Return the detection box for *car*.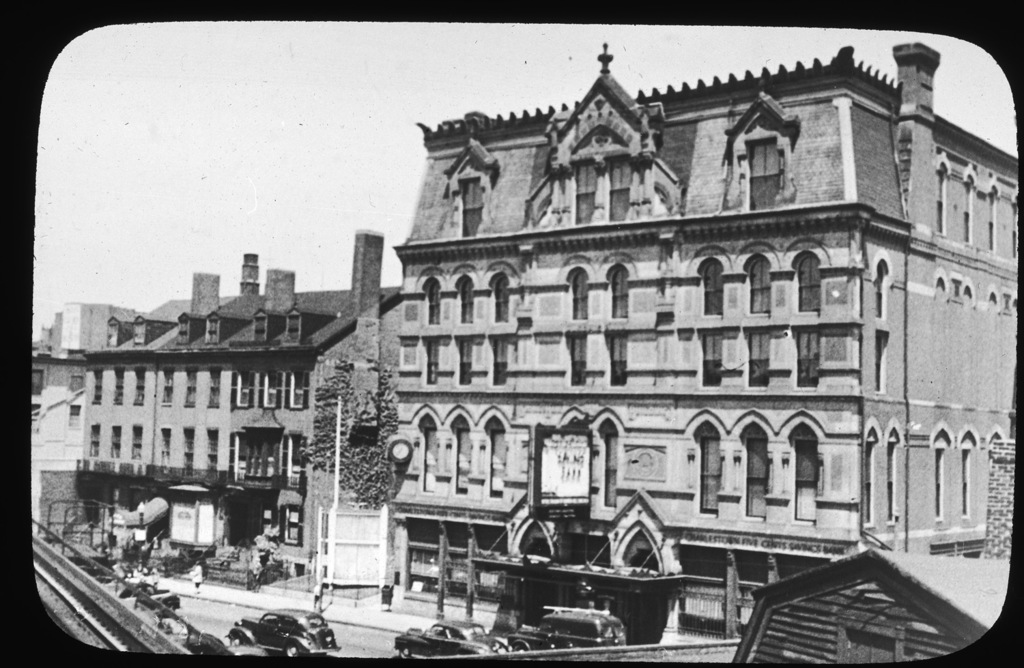
(392, 621, 508, 657).
